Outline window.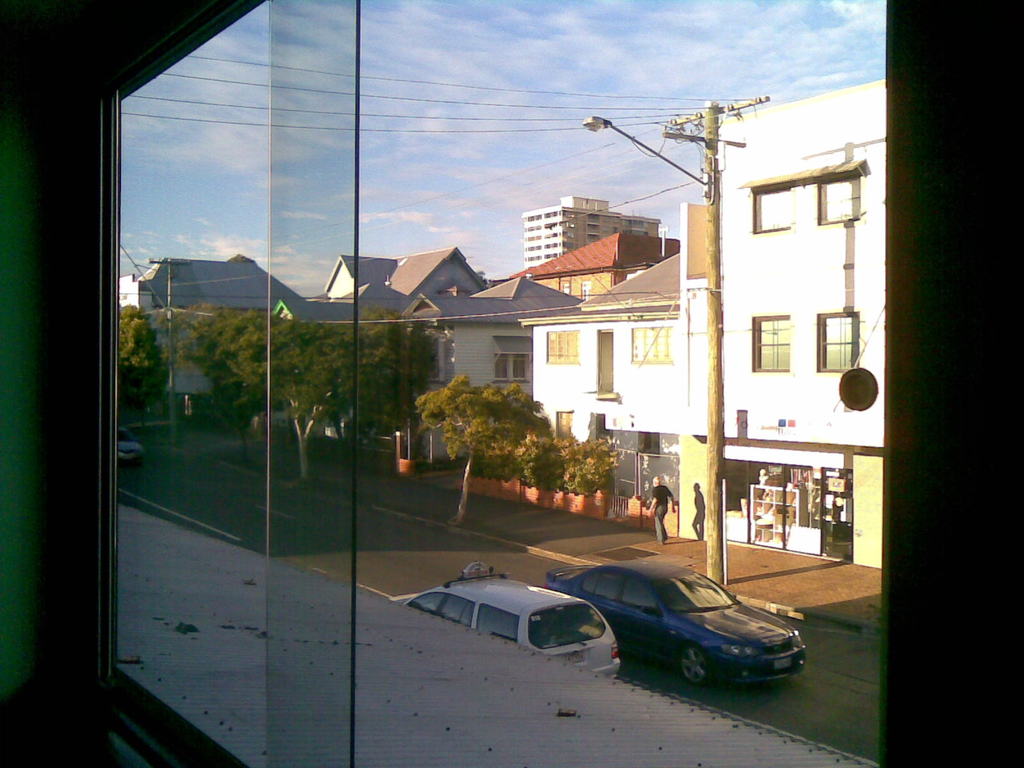
Outline: crop(753, 181, 794, 228).
